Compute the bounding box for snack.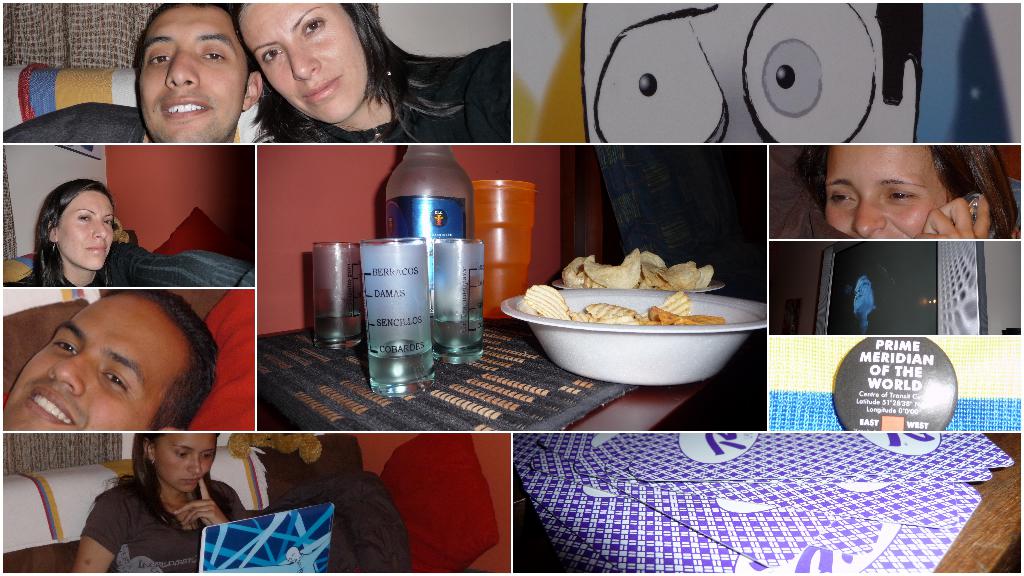
bbox=(558, 247, 712, 289).
